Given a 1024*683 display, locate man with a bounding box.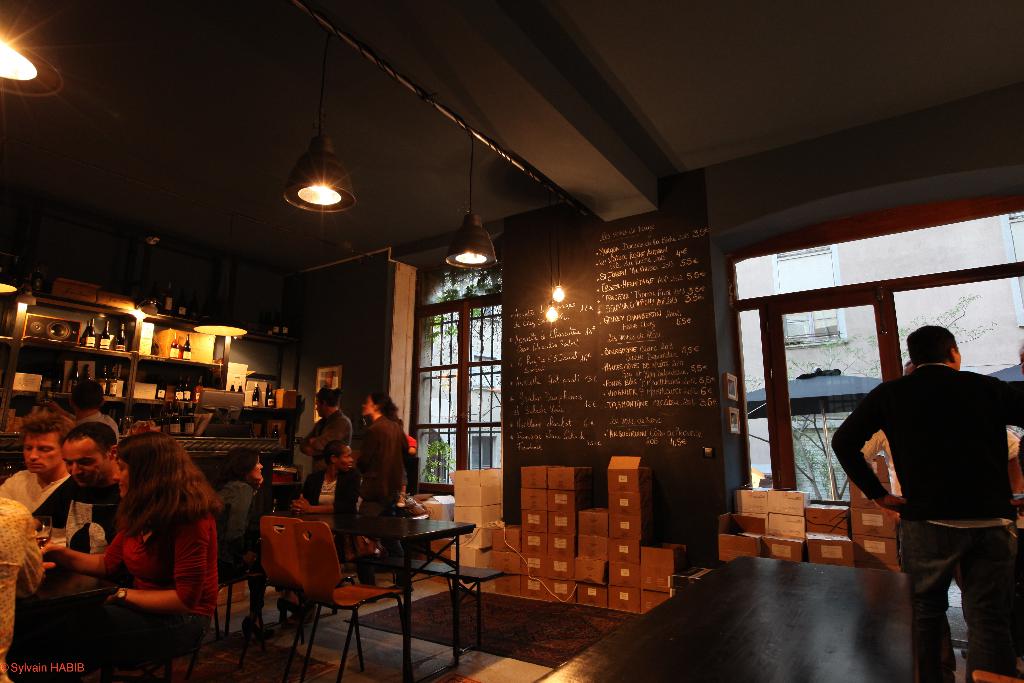
Located: (0,416,75,548).
